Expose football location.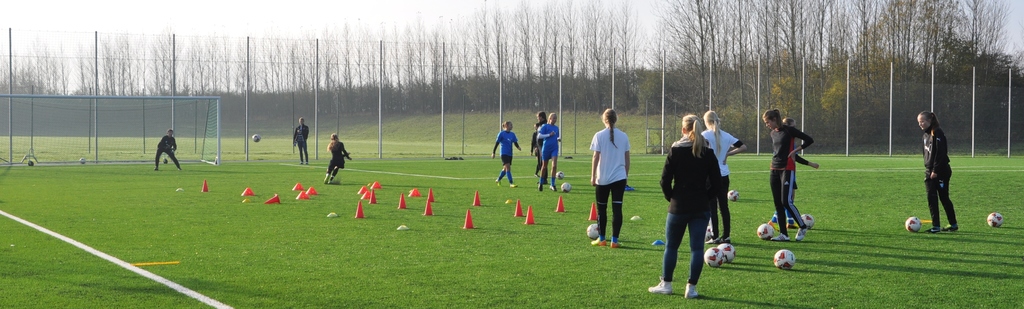
Exposed at x1=556 y1=177 x2=575 y2=194.
